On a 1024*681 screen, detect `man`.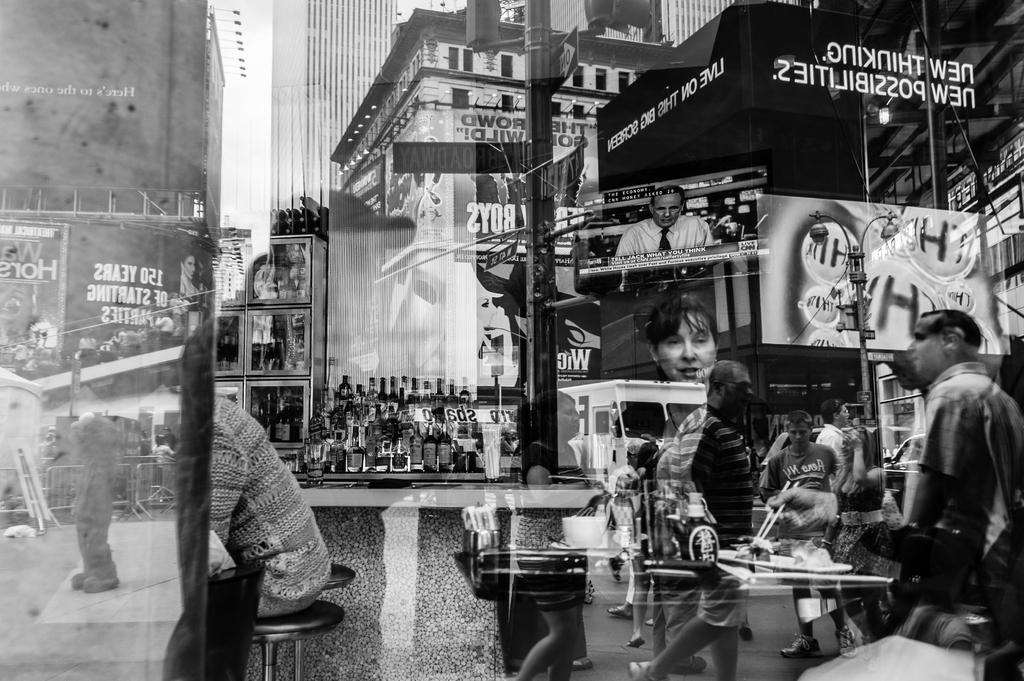
<region>629, 362, 765, 680</region>.
